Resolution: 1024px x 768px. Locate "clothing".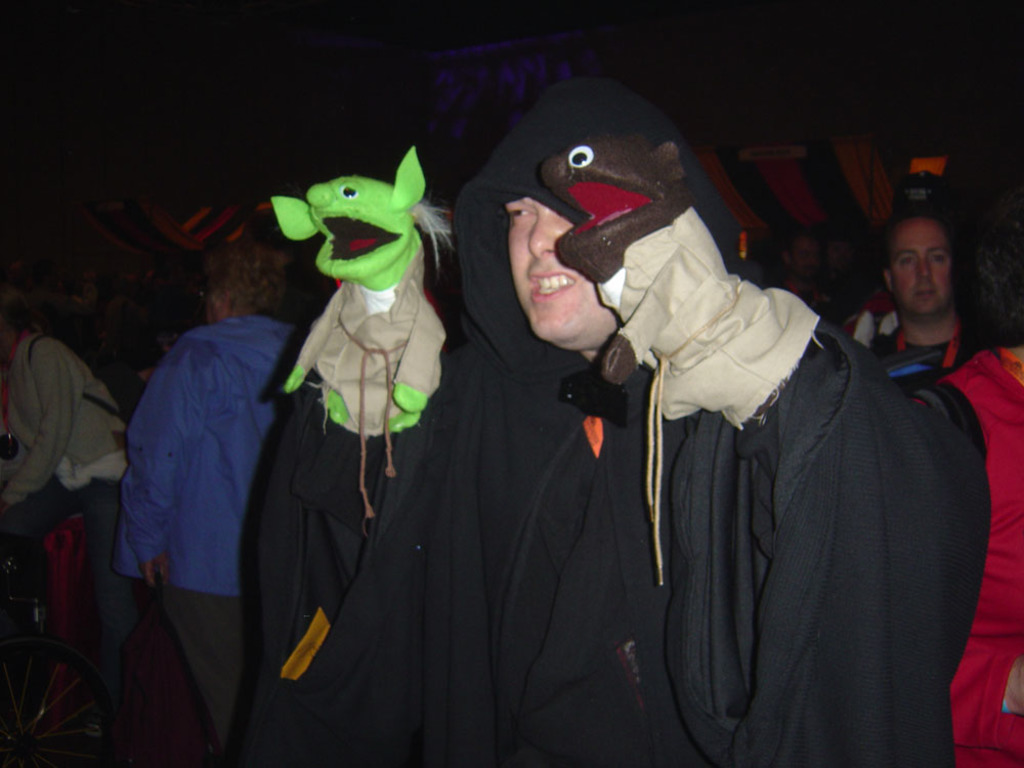
[x1=908, y1=343, x2=1023, y2=767].
